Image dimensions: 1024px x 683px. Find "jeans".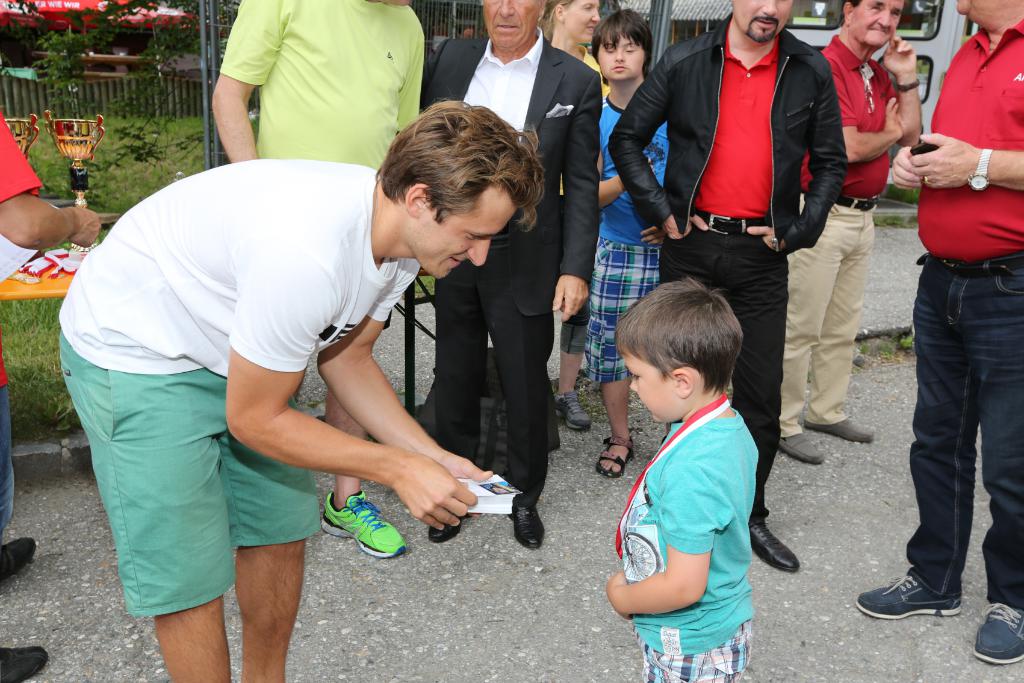
bbox(660, 235, 788, 519).
